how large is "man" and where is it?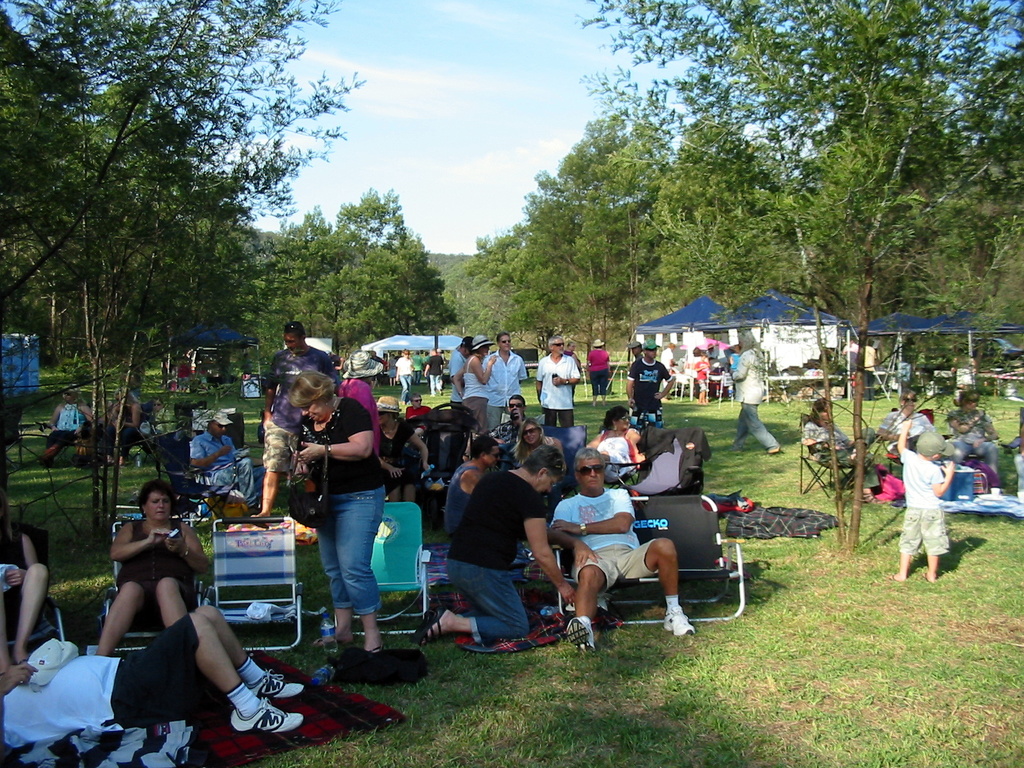
Bounding box: 255:321:336:516.
